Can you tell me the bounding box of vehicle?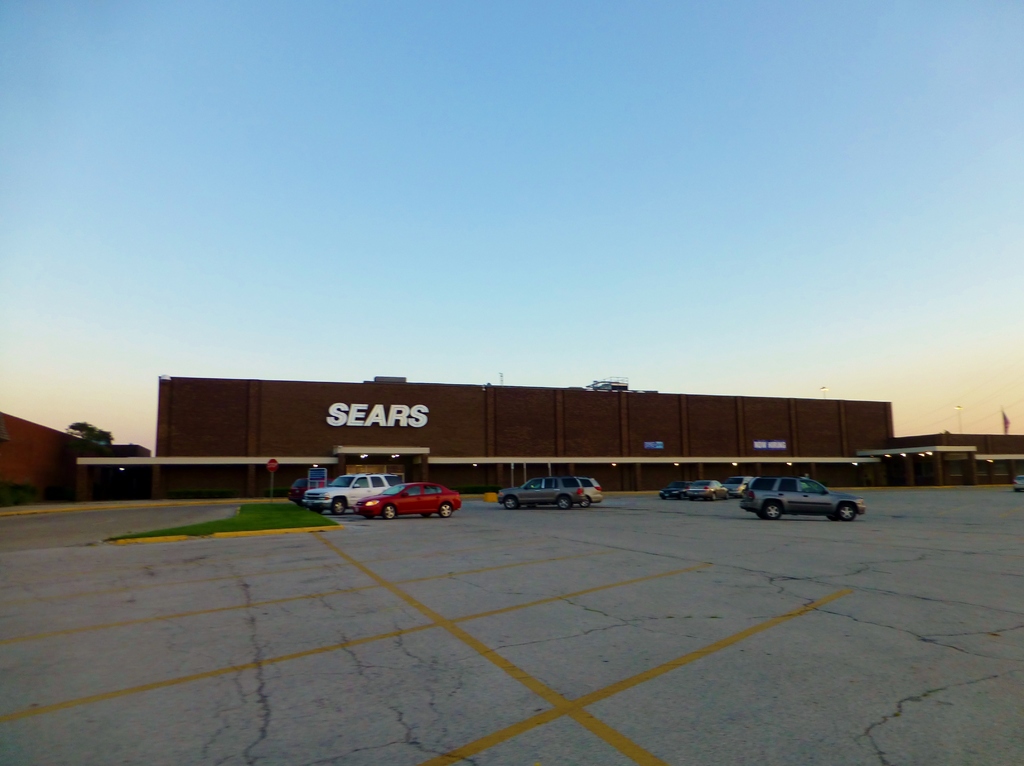
pyautogui.locateOnScreen(305, 470, 404, 515).
